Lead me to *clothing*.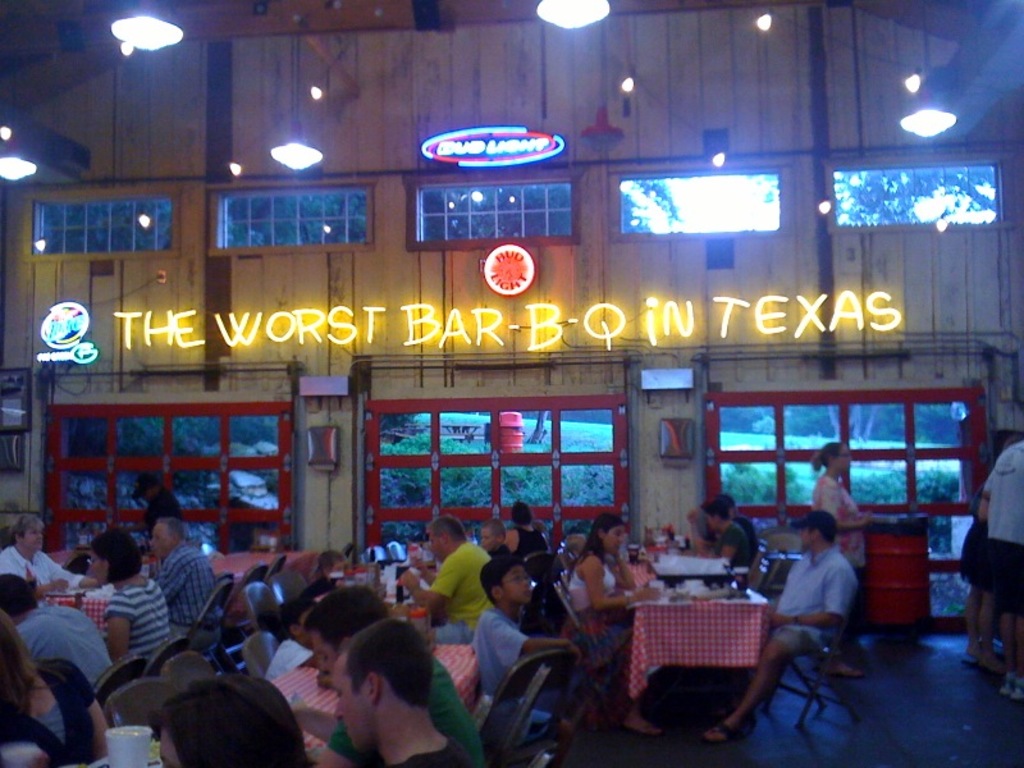
Lead to Rect(563, 562, 634, 710).
